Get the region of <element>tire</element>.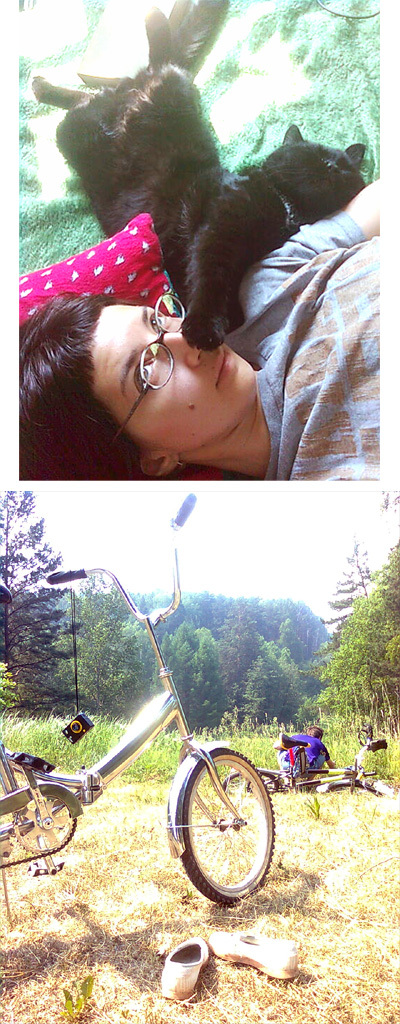
<region>325, 774, 394, 793</region>.
